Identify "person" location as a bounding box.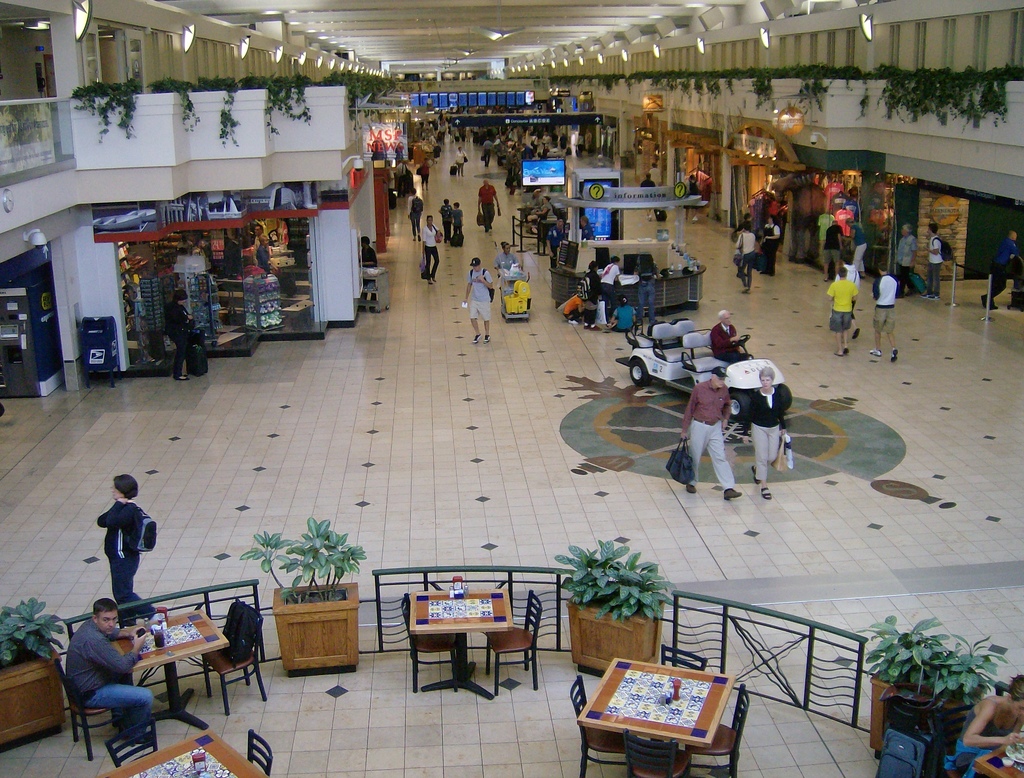
(x1=574, y1=210, x2=600, y2=235).
